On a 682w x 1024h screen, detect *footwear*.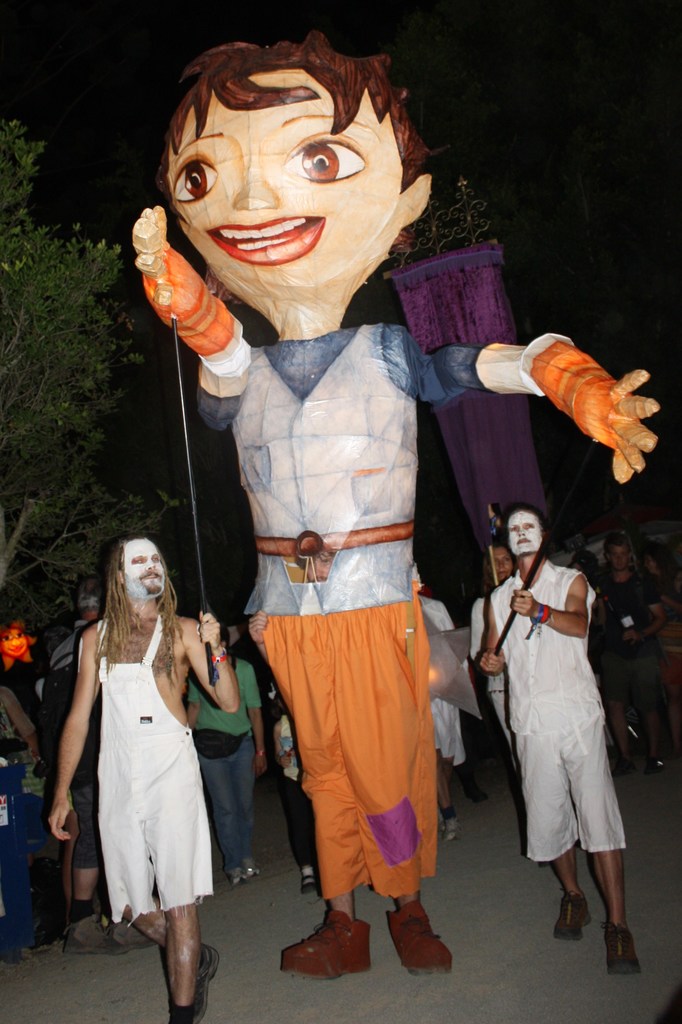
(x1=601, y1=920, x2=643, y2=976).
